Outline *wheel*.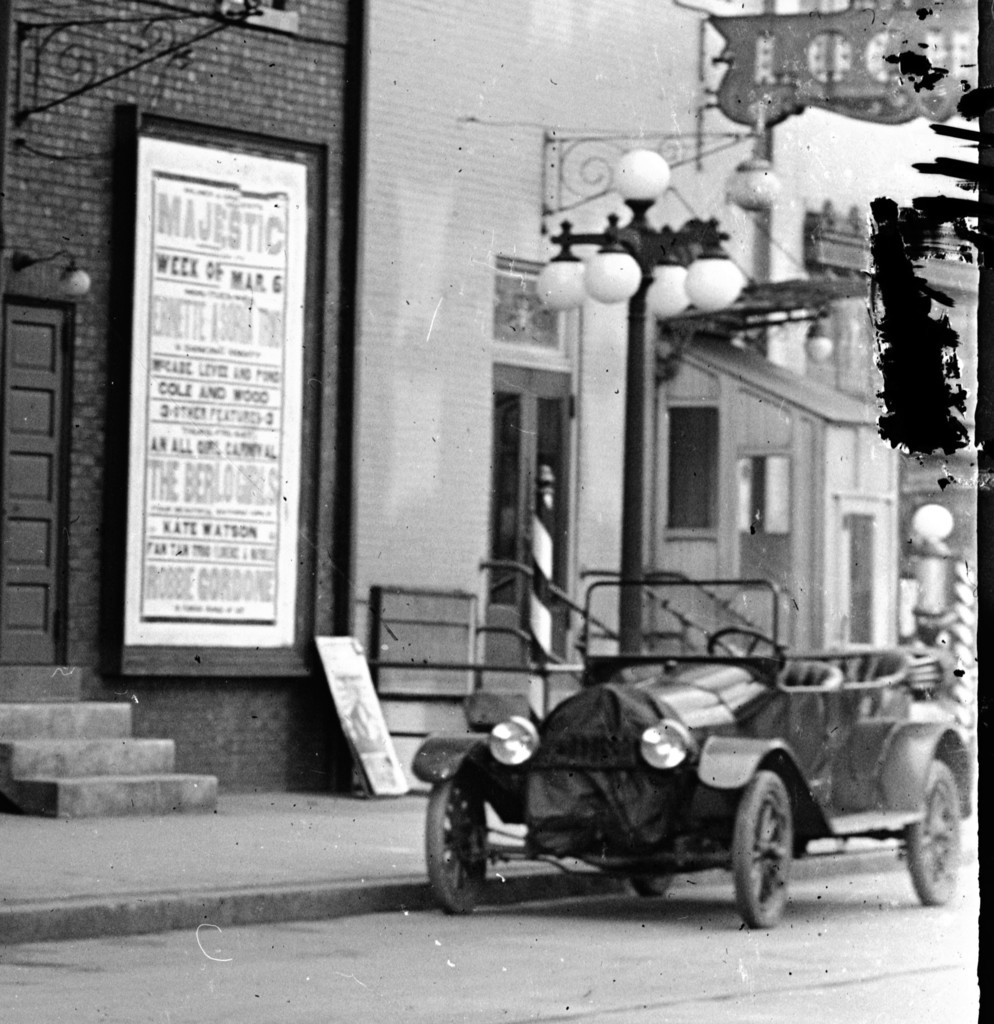
Outline: {"x1": 424, "y1": 772, "x2": 486, "y2": 910}.
